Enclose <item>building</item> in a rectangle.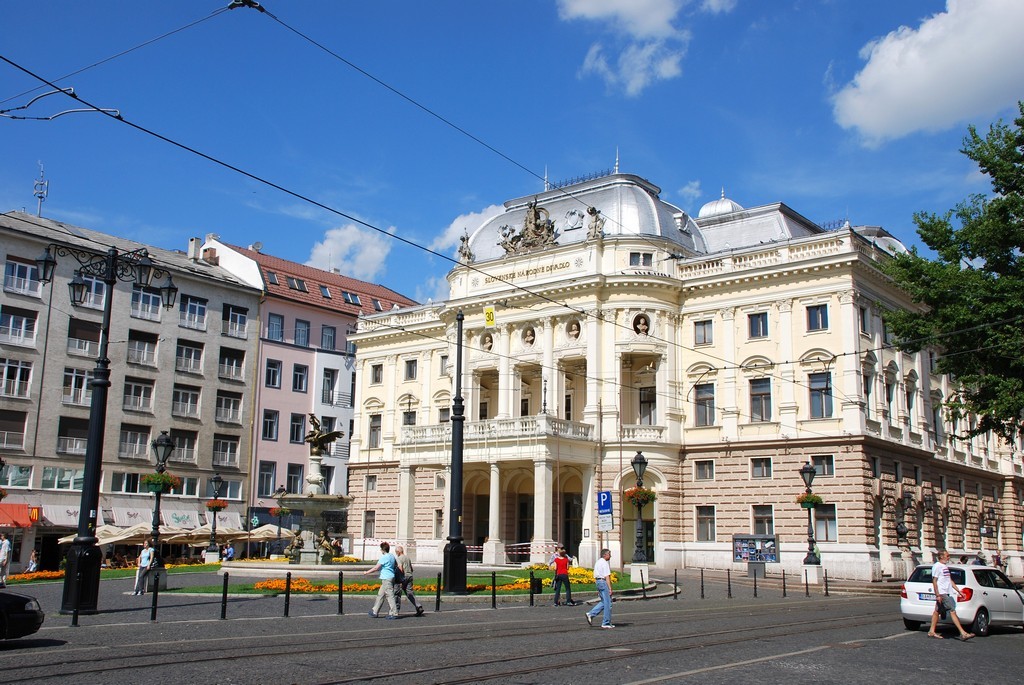
{"left": 0, "top": 207, "right": 263, "bottom": 529}.
